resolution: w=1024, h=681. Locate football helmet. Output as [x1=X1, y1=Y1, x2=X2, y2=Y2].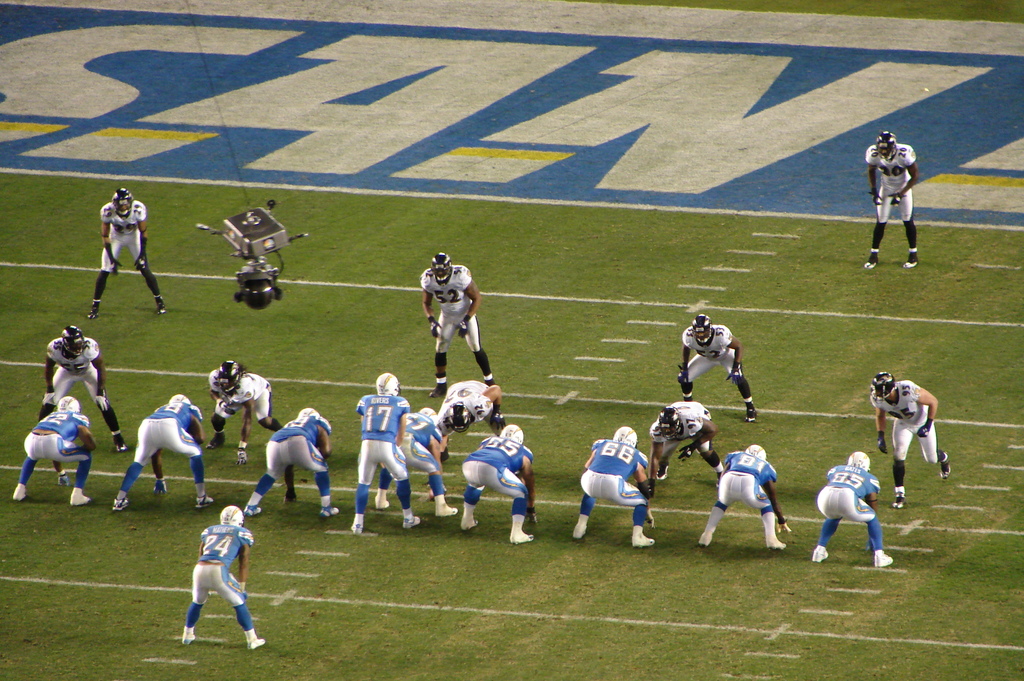
[x1=875, y1=130, x2=896, y2=161].
